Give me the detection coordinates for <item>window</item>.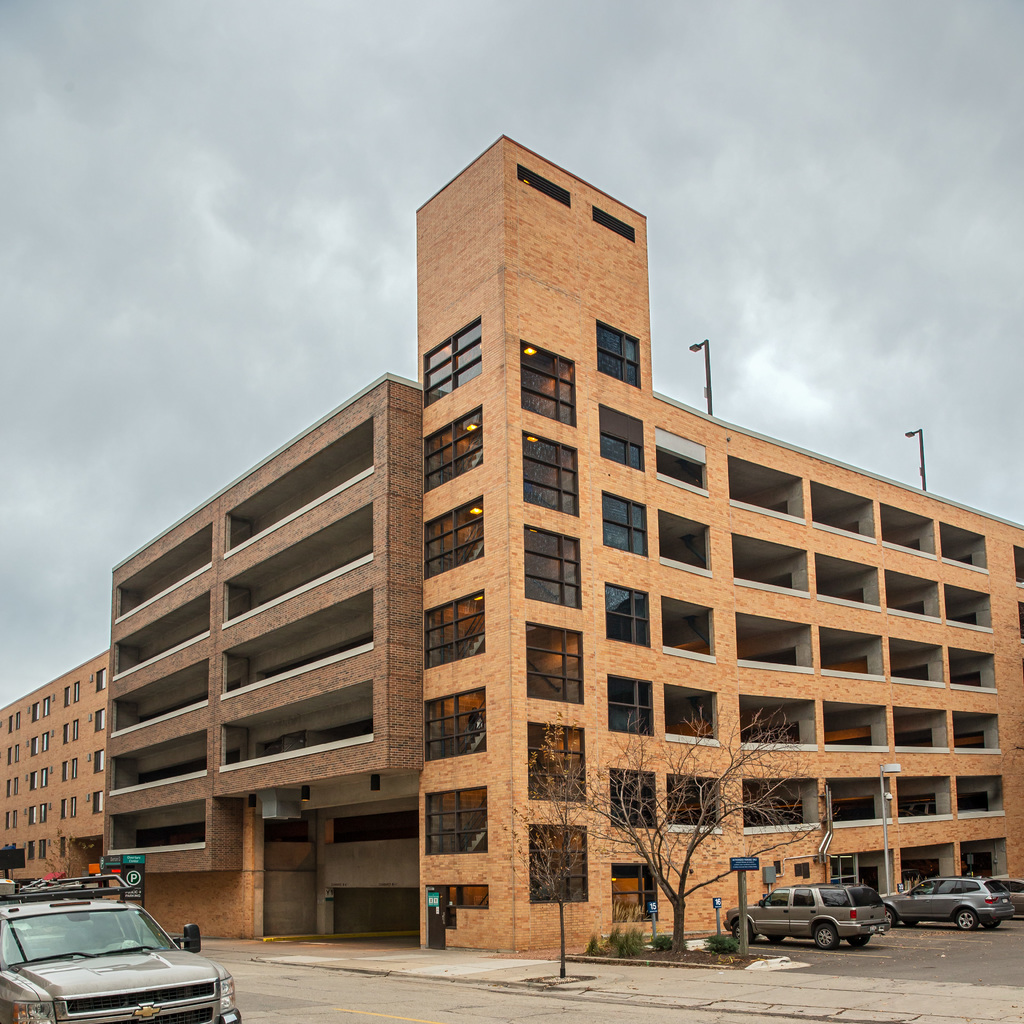
rect(29, 701, 41, 723).
